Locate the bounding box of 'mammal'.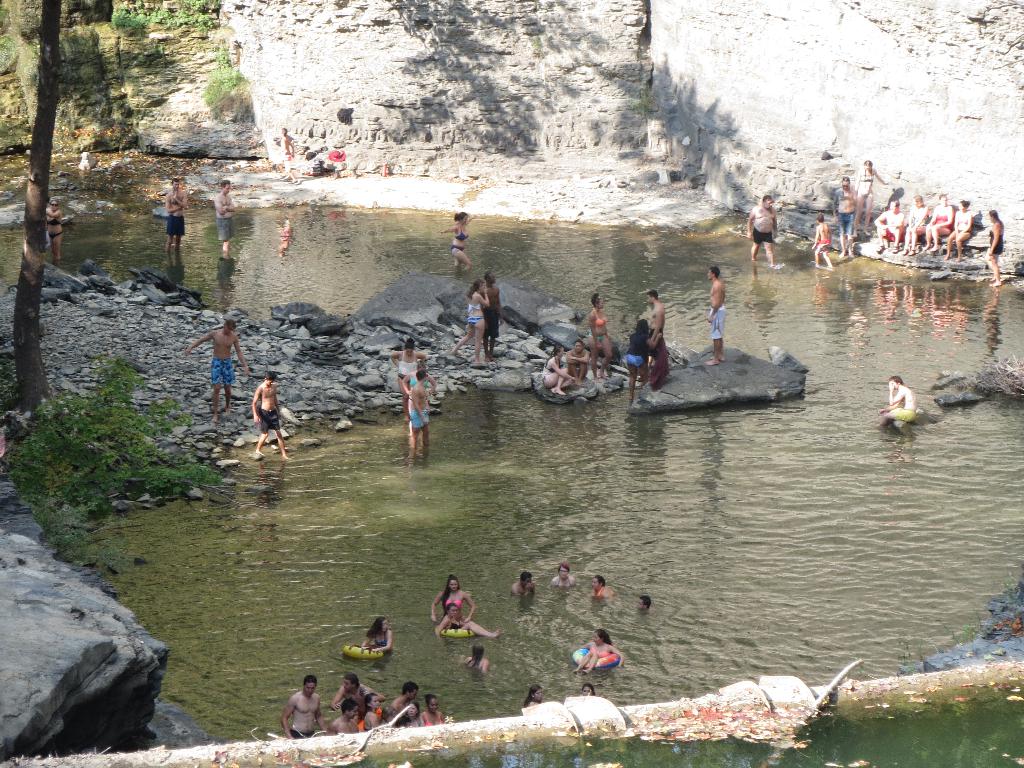
Bounding box: <box>409,373,435,447</box>.
